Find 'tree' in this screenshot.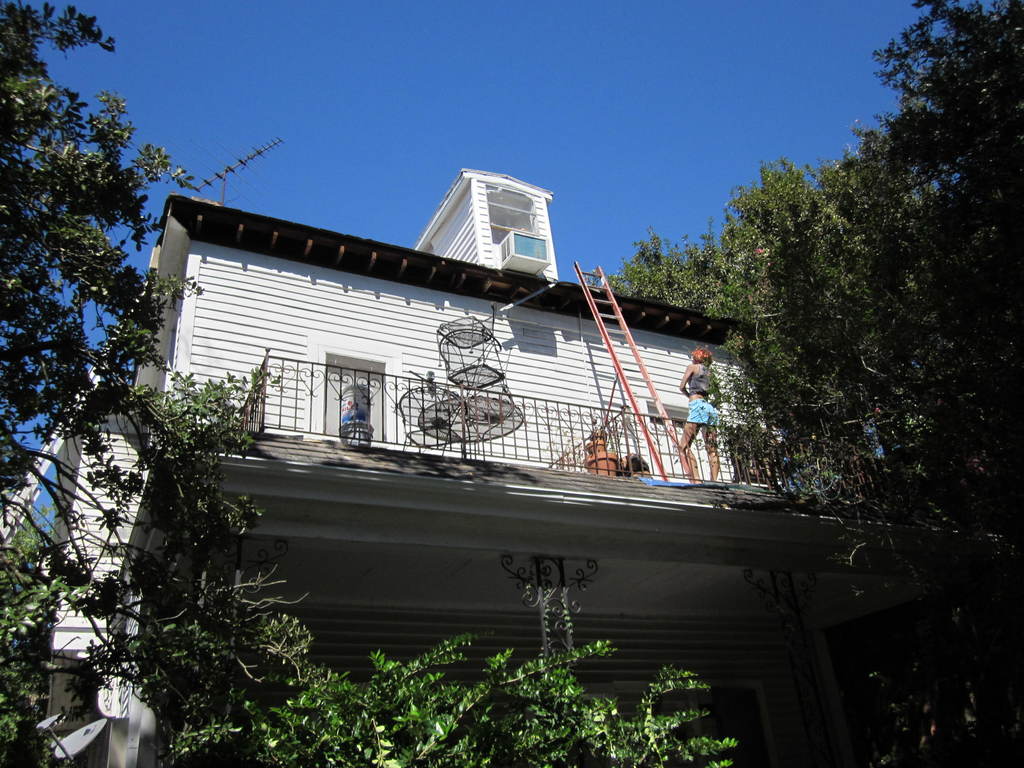
The bounding box for 'tree' is Rect(0, 0, 184, 463).
